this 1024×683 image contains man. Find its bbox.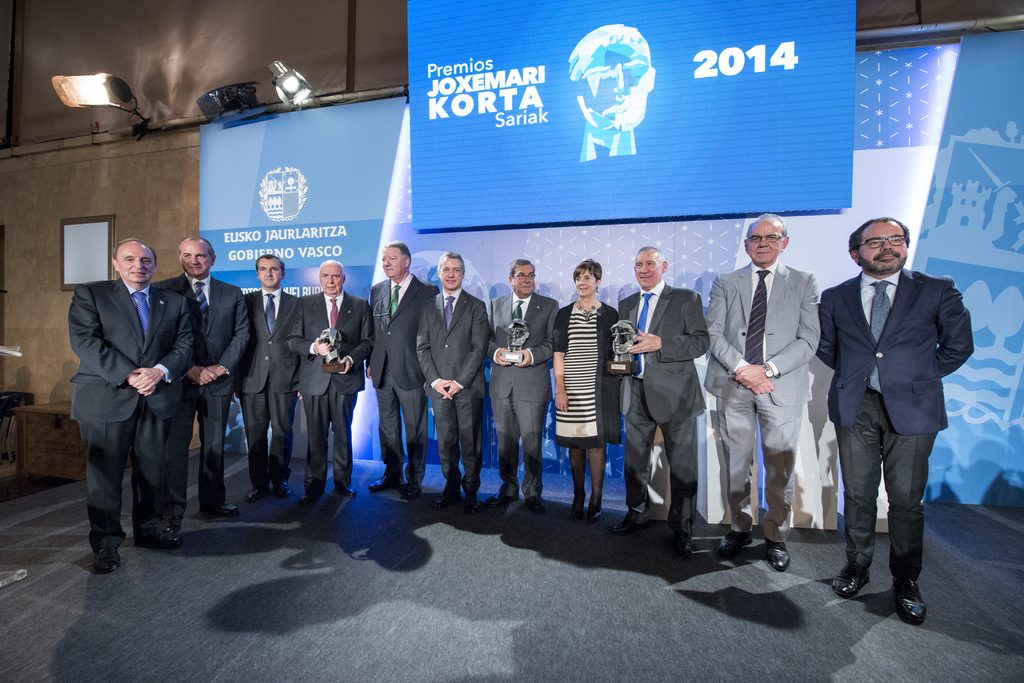
(289,263,366,504).
